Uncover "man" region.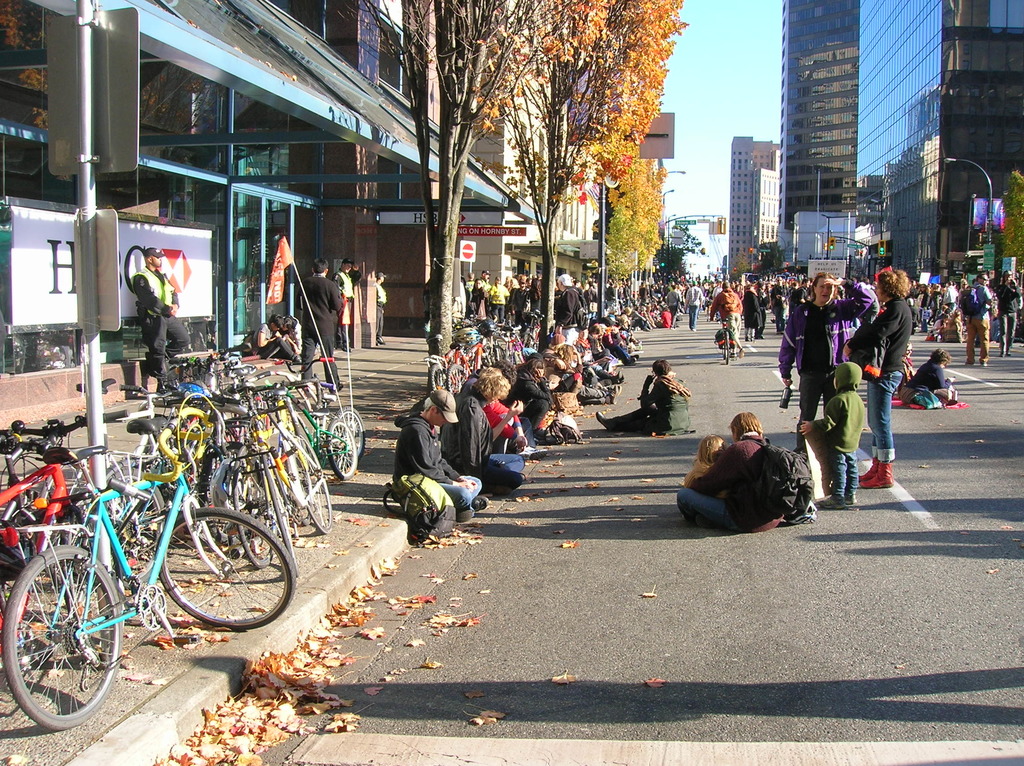
Uncovered: box(796, 276, 812, 306).
